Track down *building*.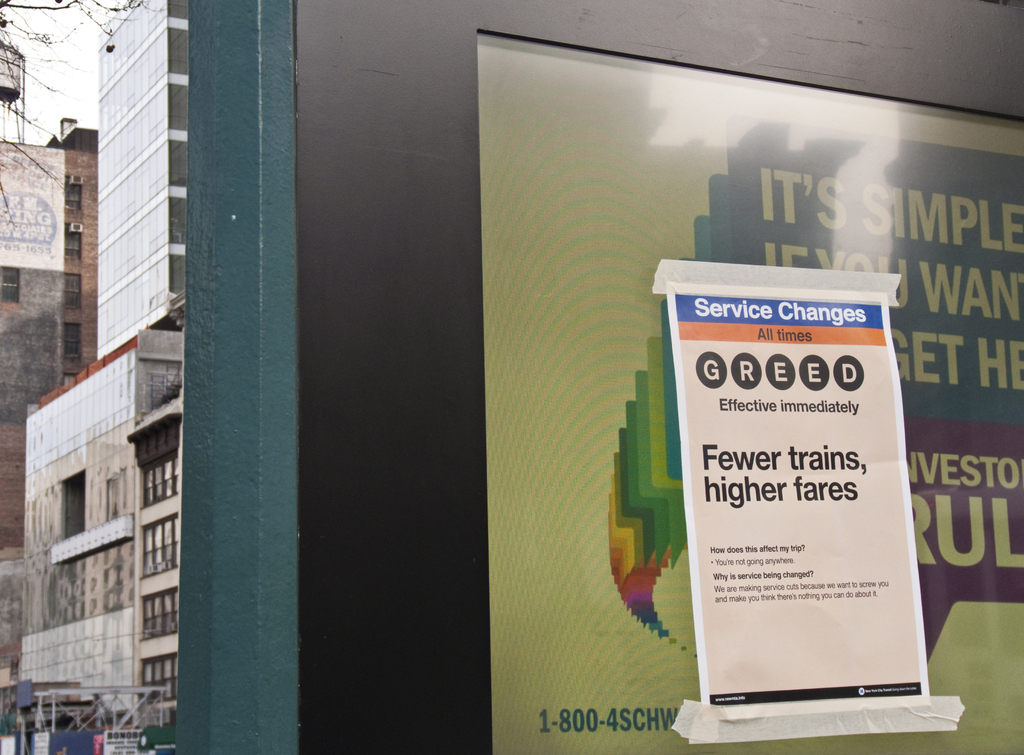
Tracked to box(19, 329, 182, 729).
